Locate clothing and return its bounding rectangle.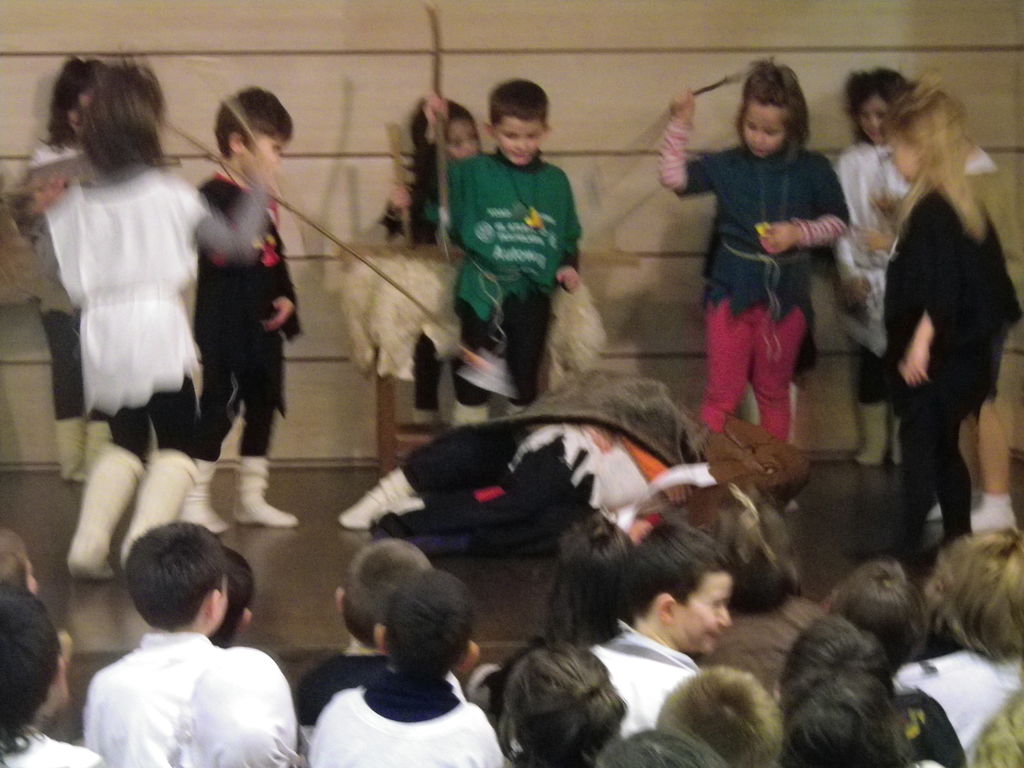
bbox=(290, 642, 471, 767).
